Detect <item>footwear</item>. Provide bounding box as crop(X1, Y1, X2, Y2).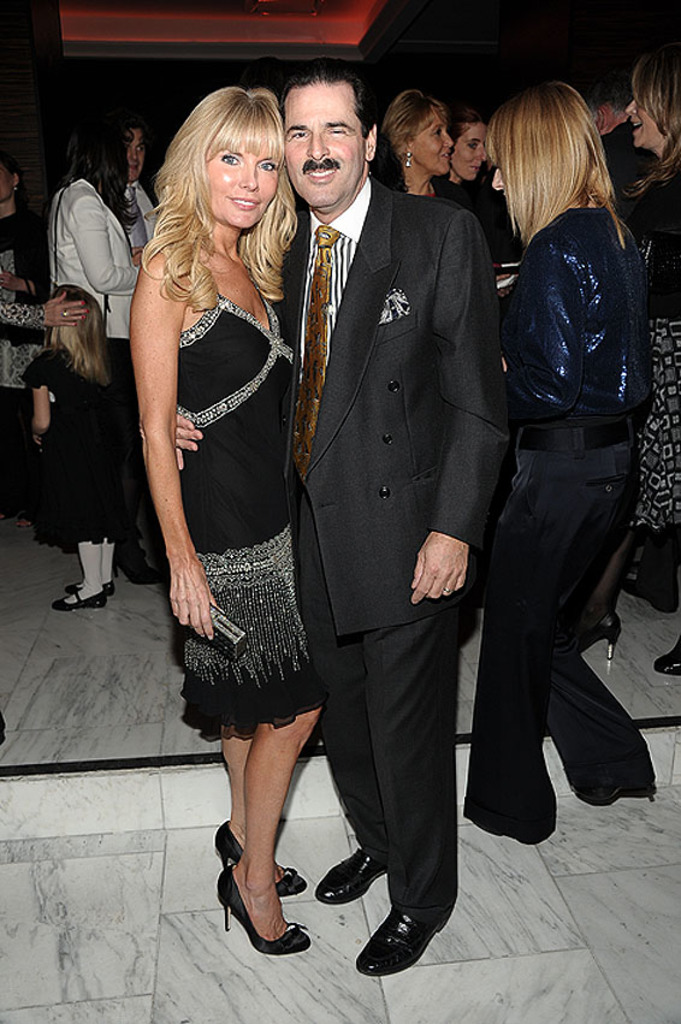
crop(214, 869, 315, 961).
